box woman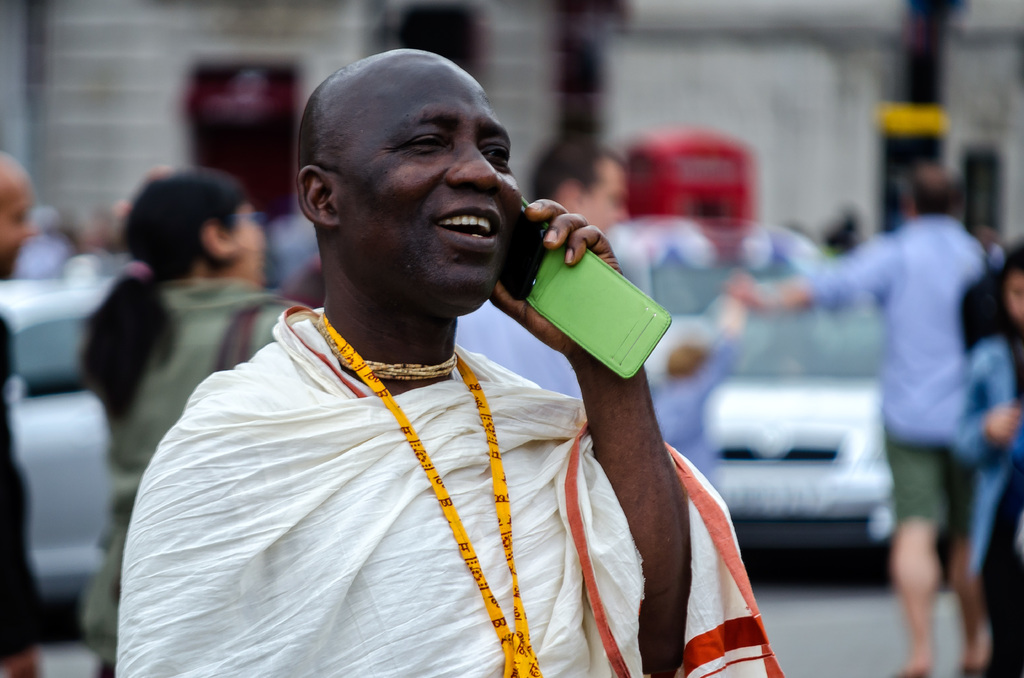
bbox(954, 242, 1023, 677)
